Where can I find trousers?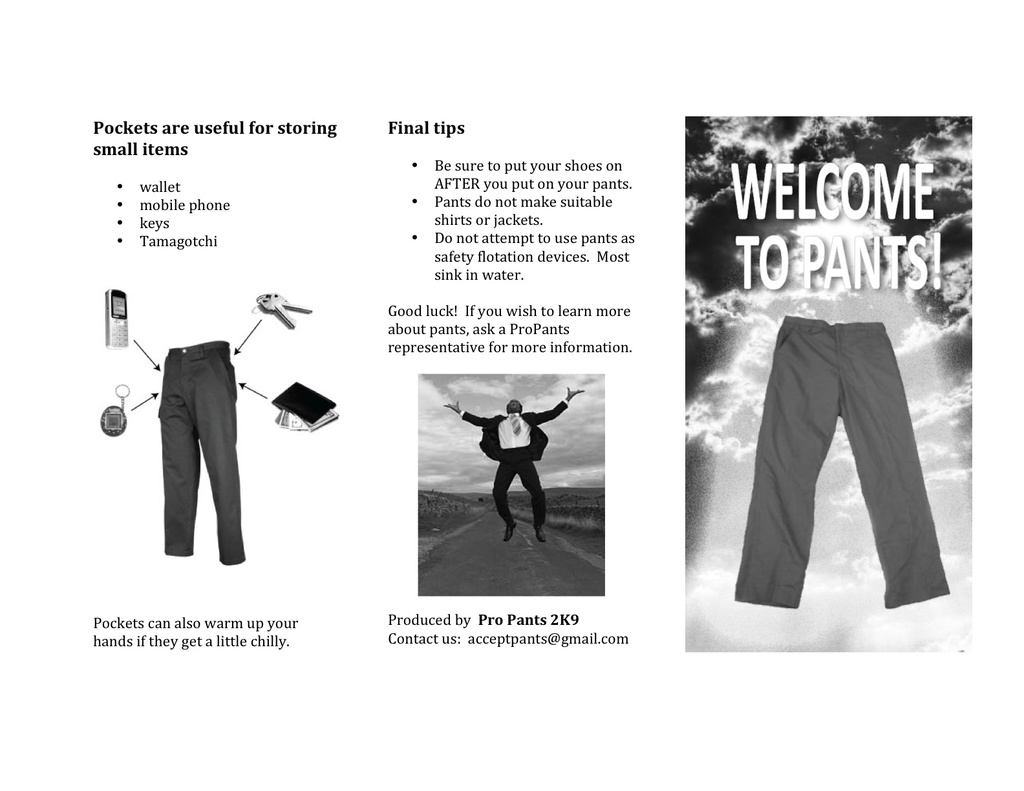
You can find it at <bbox>736, 313, 953, 611</bbox>.
